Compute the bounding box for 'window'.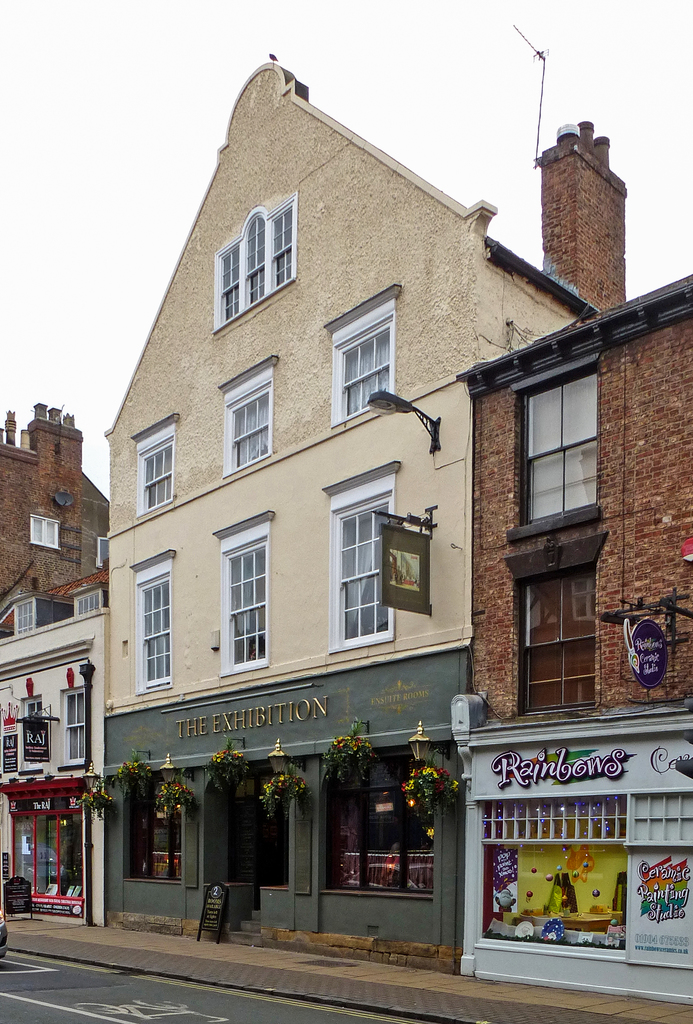
<region>324, 288, 399, 430</region>.
